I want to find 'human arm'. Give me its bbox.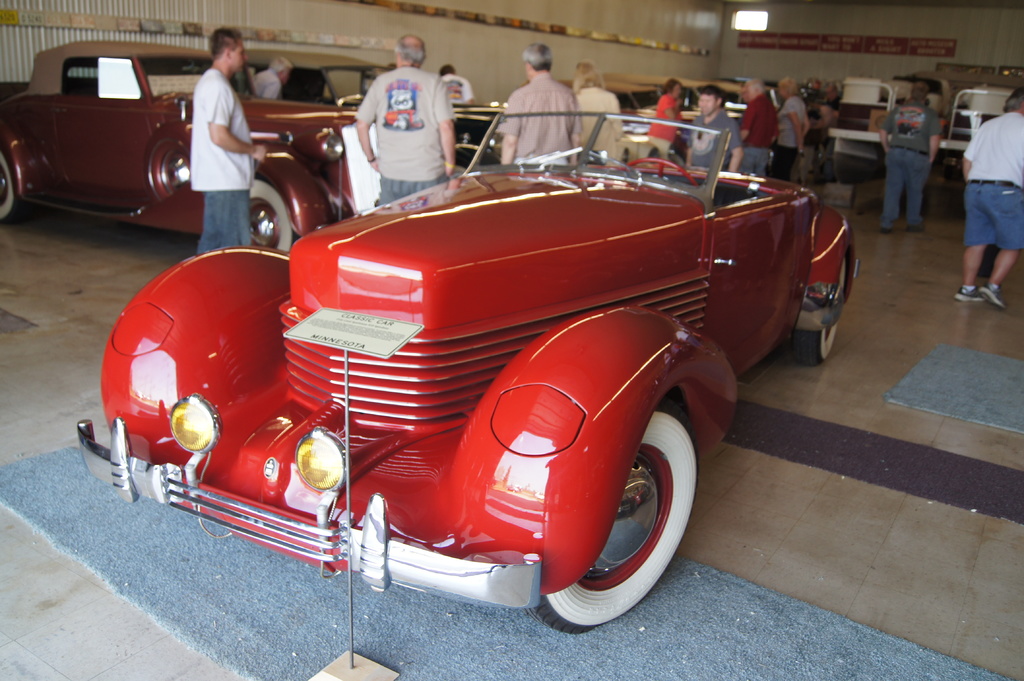
bbox=[735, 105, 745, 138].
